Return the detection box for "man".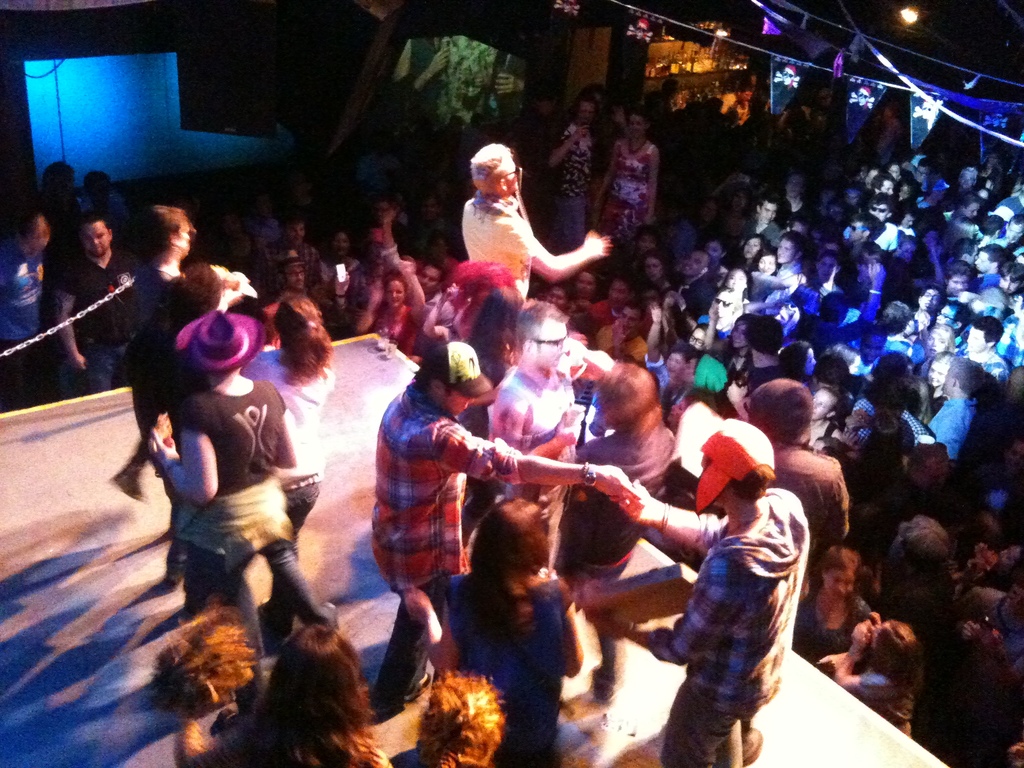
<bbox>977, 243, 1009, 287</bbox>.
